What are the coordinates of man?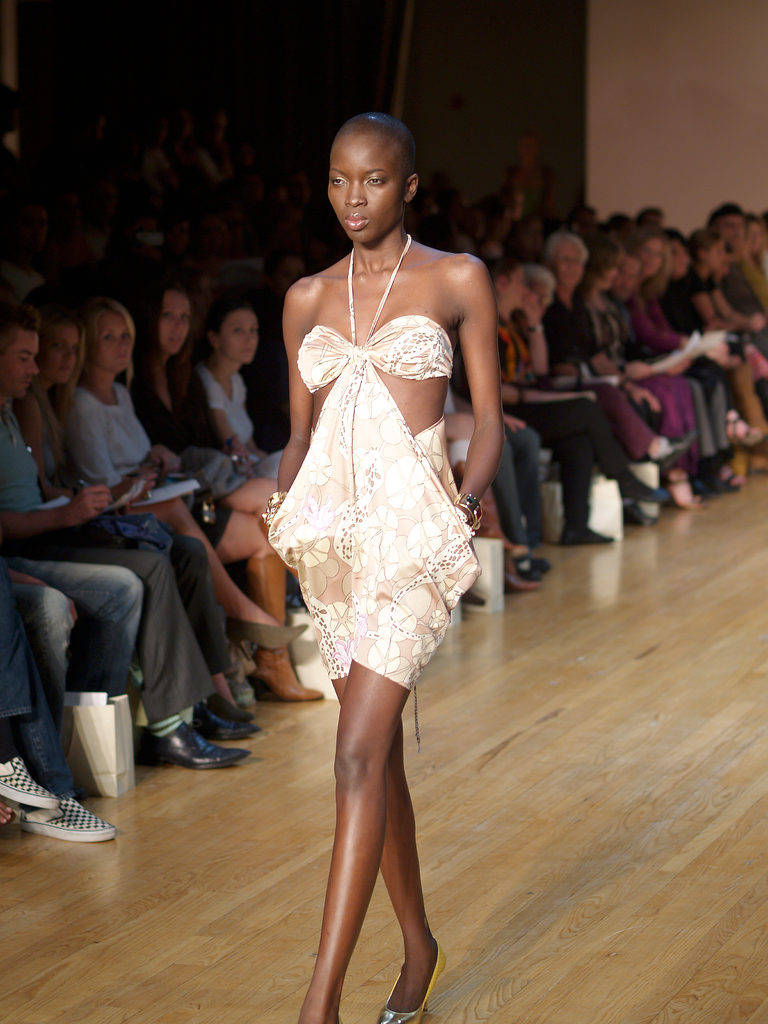
l=543, t=228, r=655, b=526.
